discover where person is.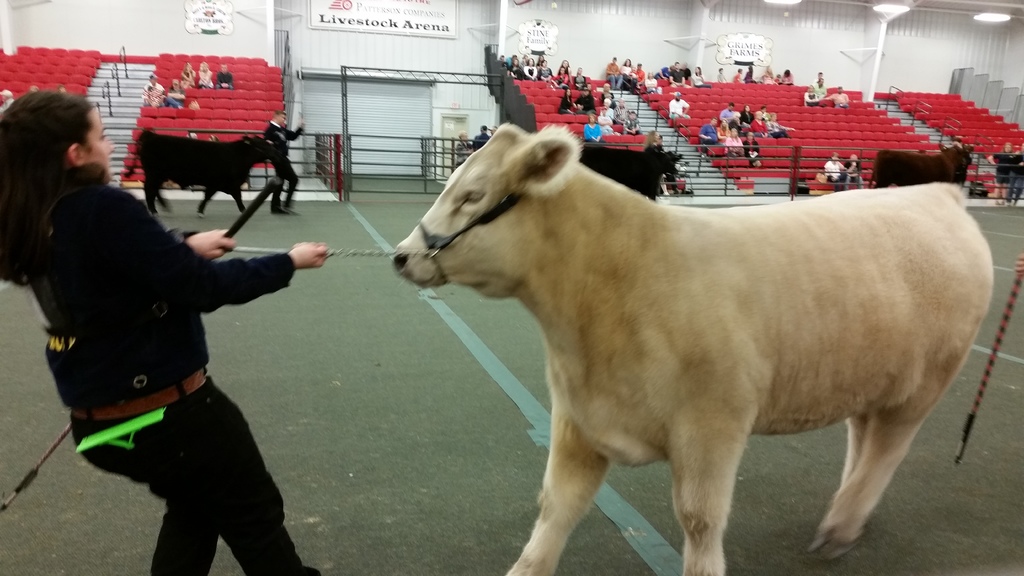
Discovered at 847 154 867 187.
